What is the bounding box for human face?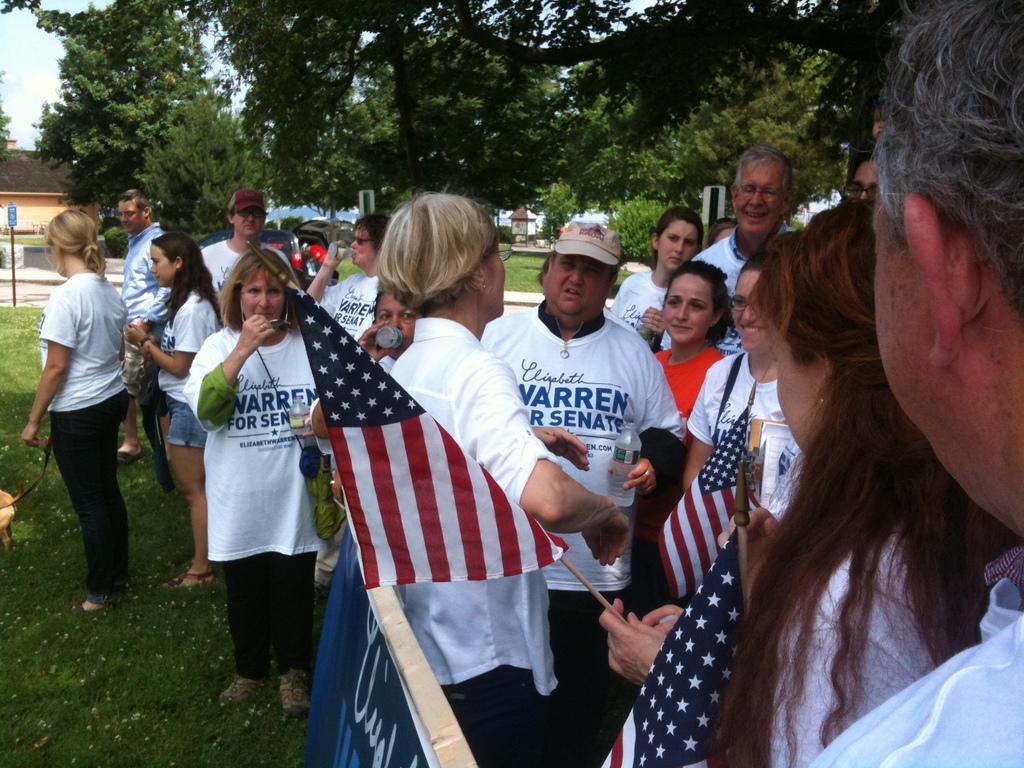
x1=847, y1=163, x2=881, y2=201.
